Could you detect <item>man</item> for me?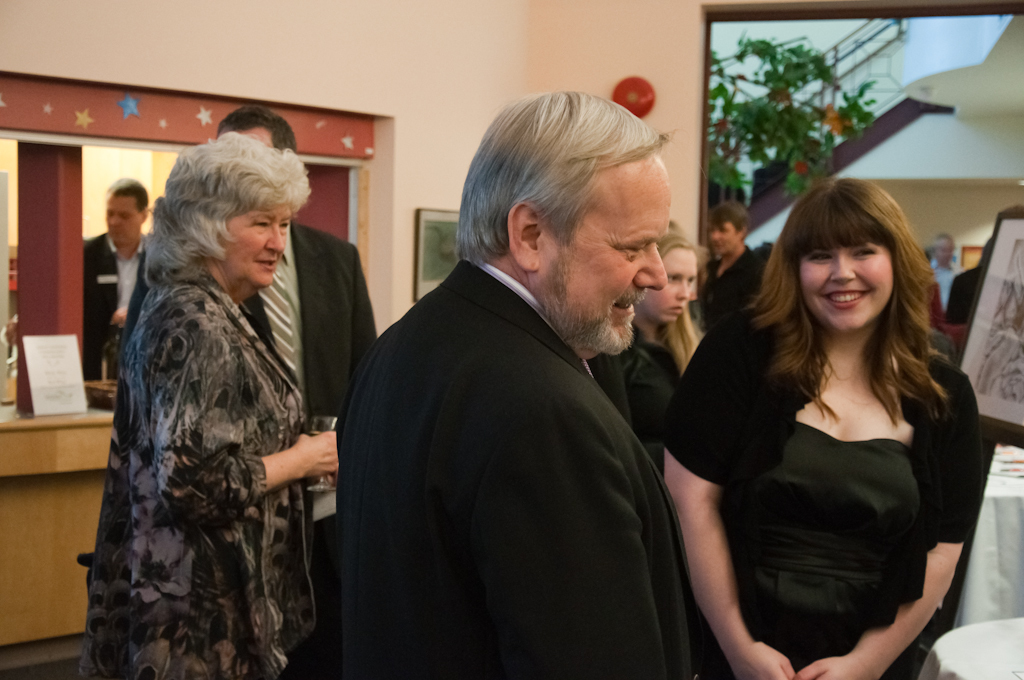
Detection result: Rect(118, 103, 378, 679).
